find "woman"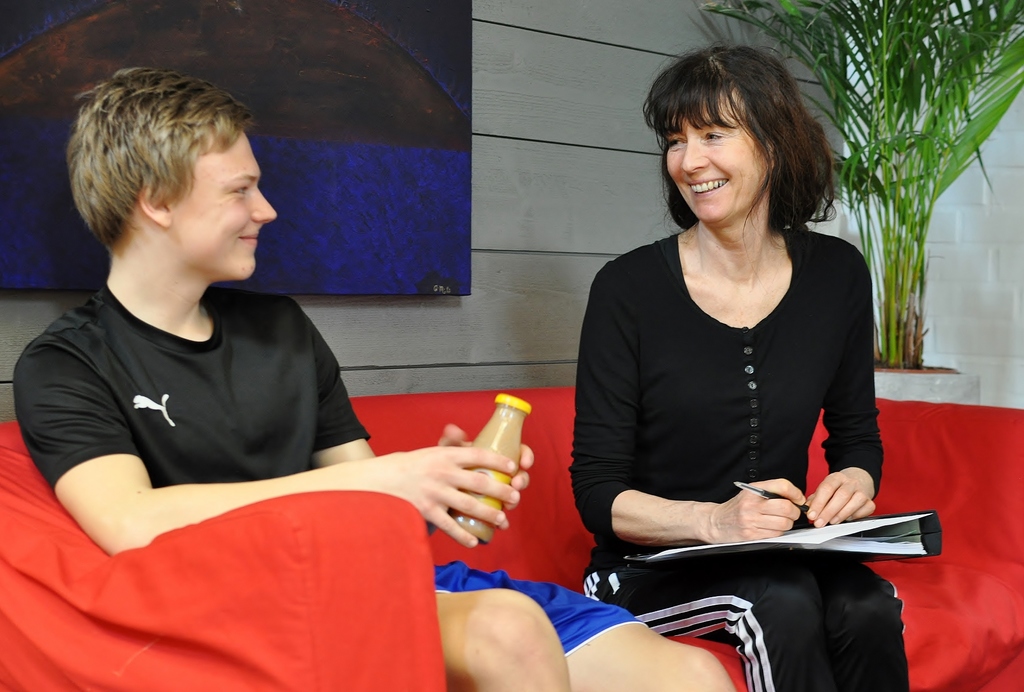
rect(552, 47, 906, 675)
